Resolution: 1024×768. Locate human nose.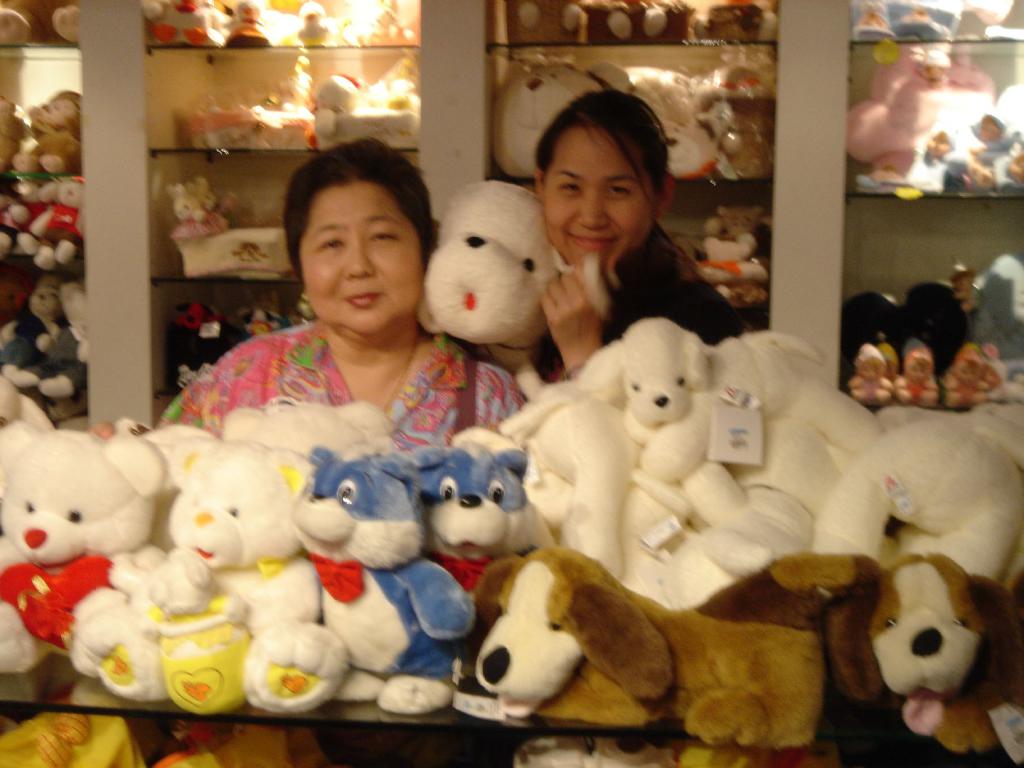
[575, 189, 609, 228].
